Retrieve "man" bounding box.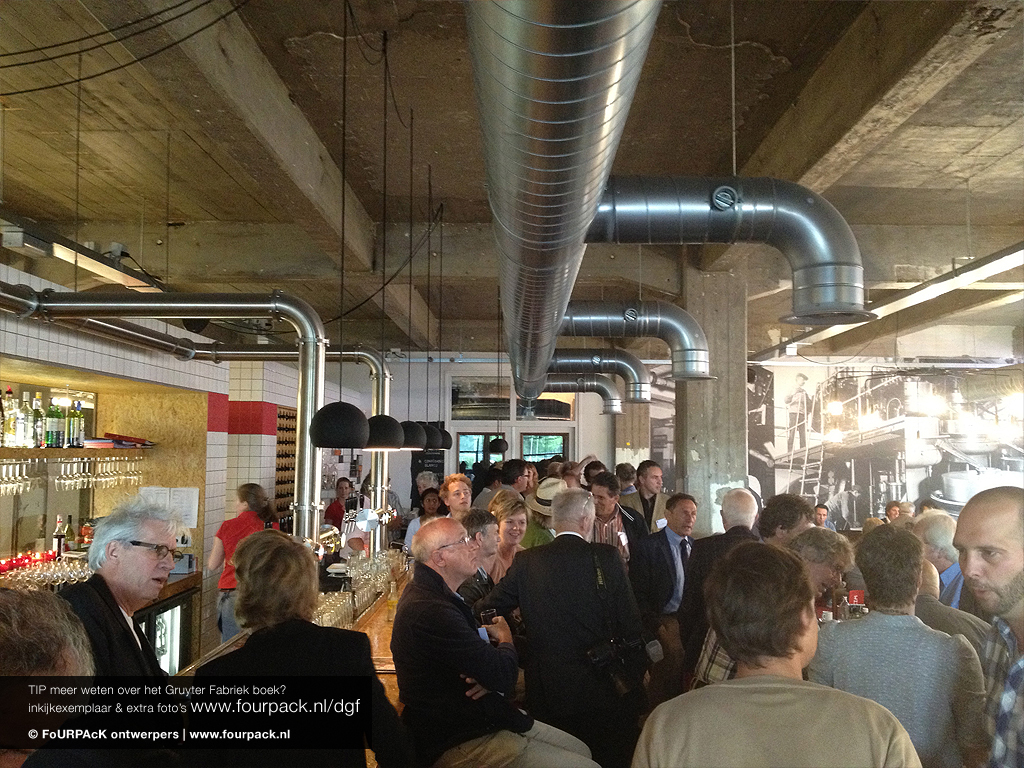
Bounding box: locate(629, 538, 923, 767).
